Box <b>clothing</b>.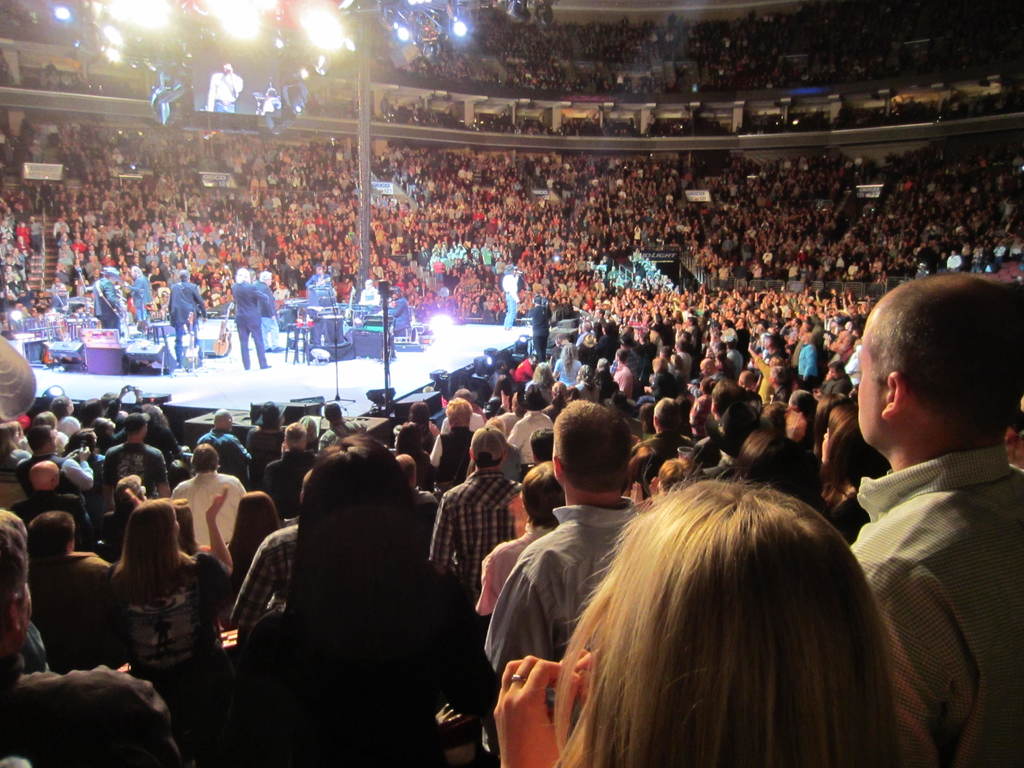
717:349:734:381.
